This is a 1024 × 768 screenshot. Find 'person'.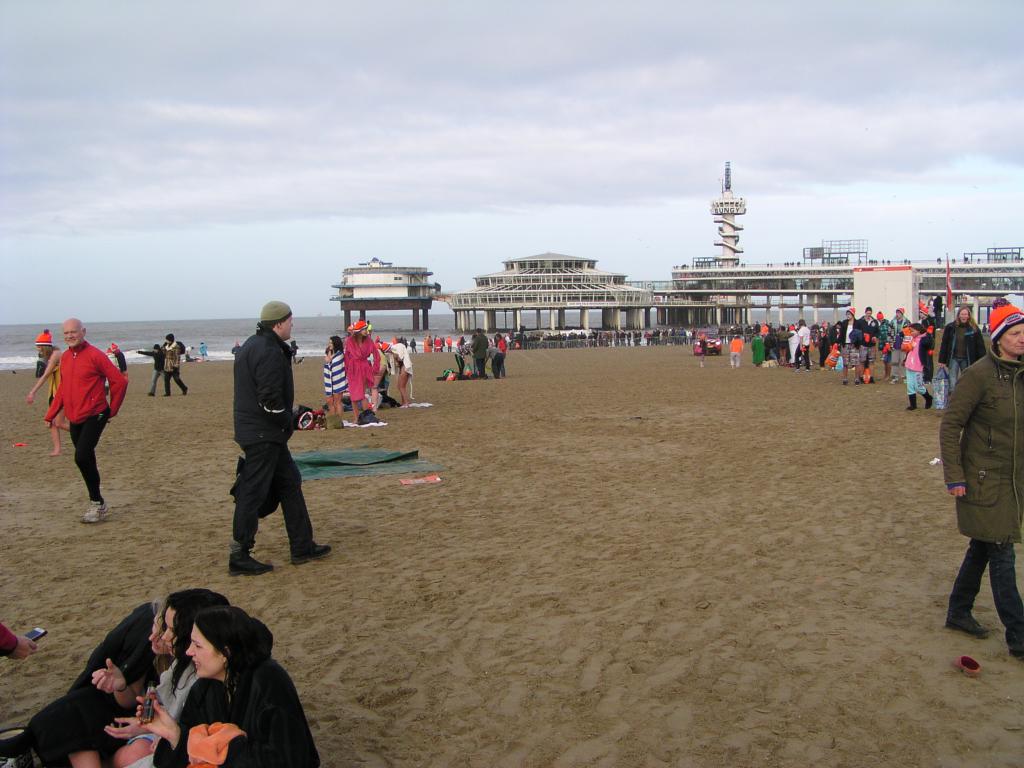
Bounding box: {"x1": 484, "y1": 343, "x2": 504, "y2": 380}.
